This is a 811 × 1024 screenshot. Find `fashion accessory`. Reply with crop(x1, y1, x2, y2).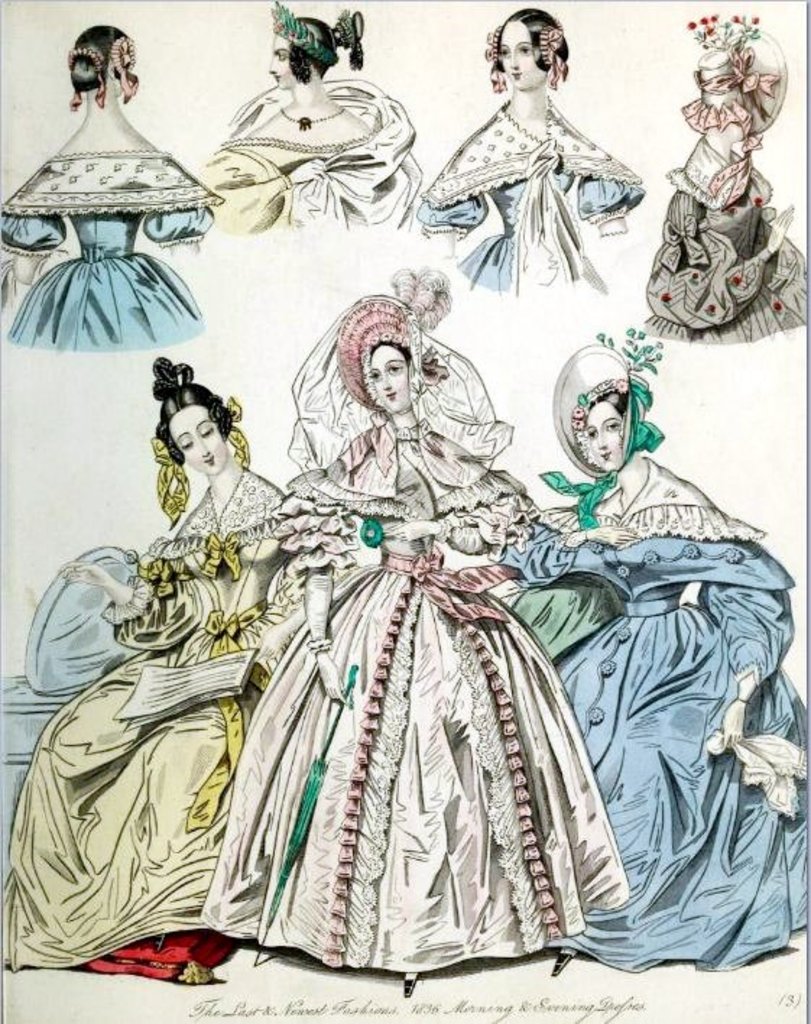
crop(399, 970, 415, 997).
